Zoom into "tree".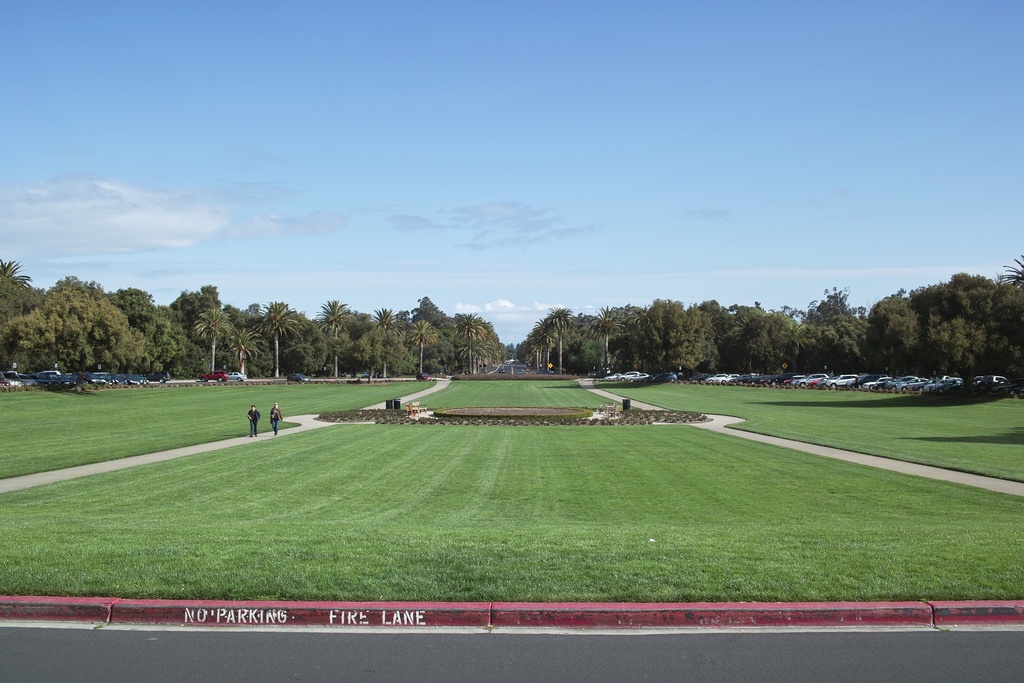
Zoom target: (left=634, top=295, right=719, bottom=372).
